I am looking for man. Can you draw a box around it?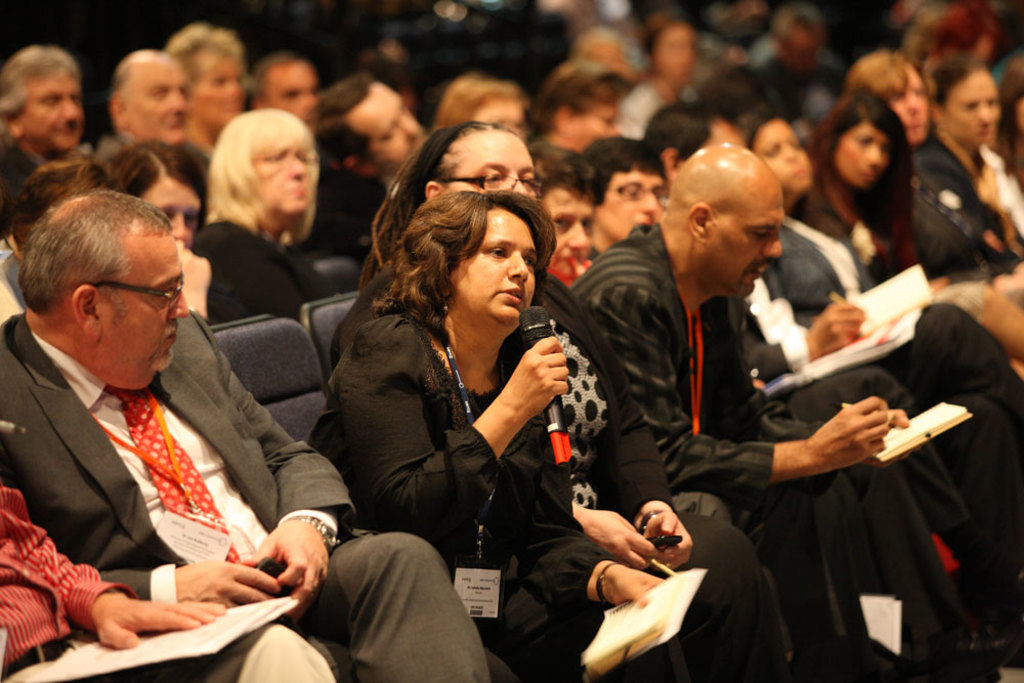
Sure, the bounding box is (x1=0, y1=482, x2=338, y2=682).
